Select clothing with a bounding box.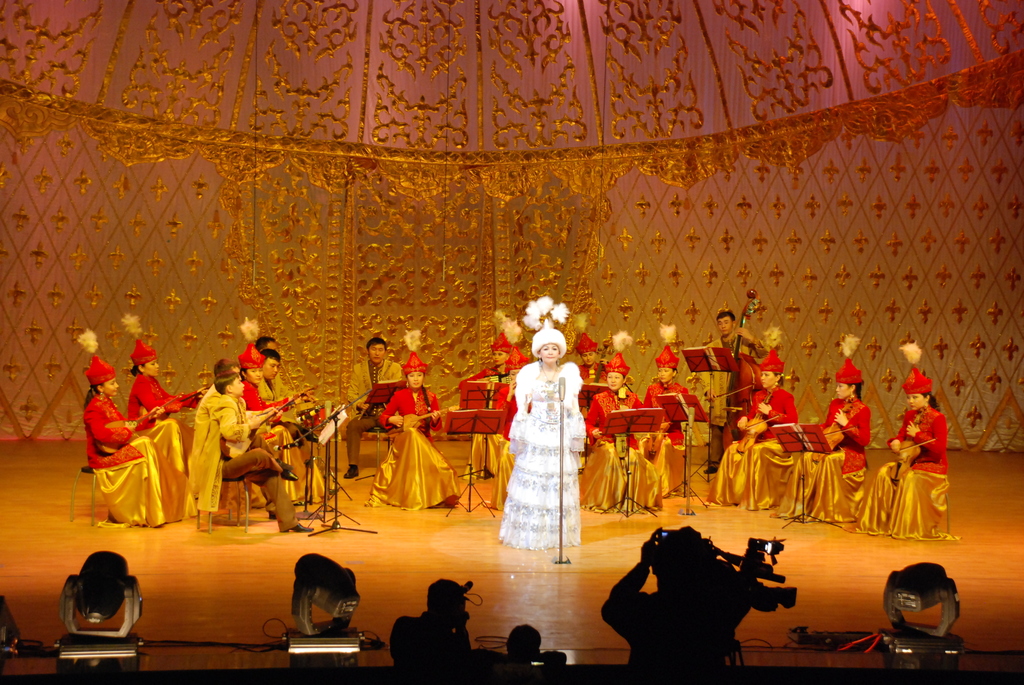
<box>347,359,401,464</box>.
